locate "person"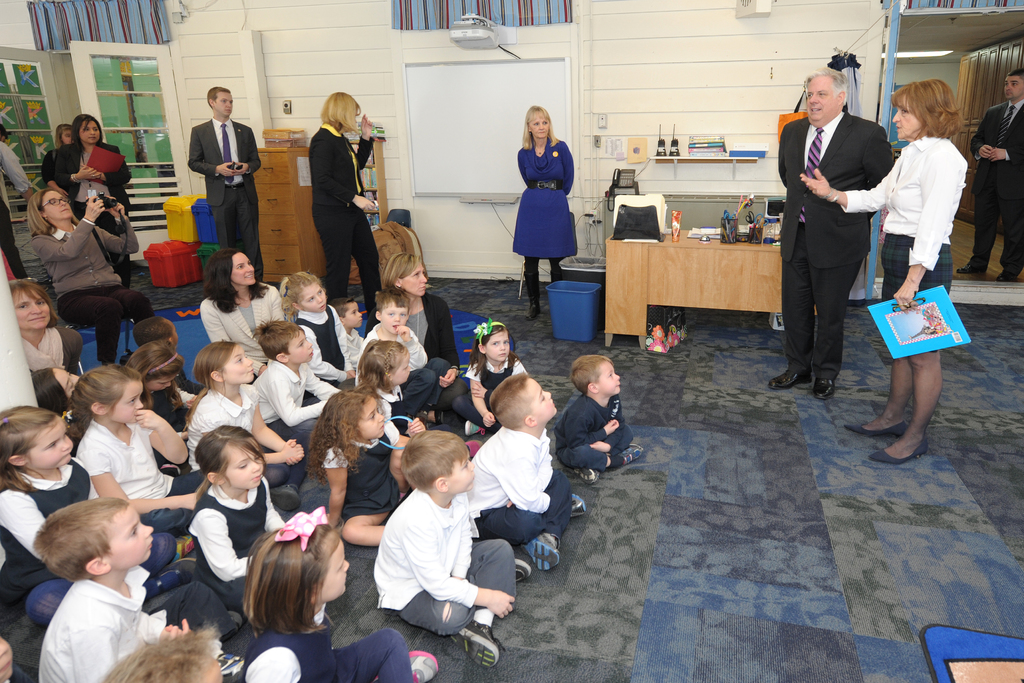
rect(63, 362, 190, 520)
